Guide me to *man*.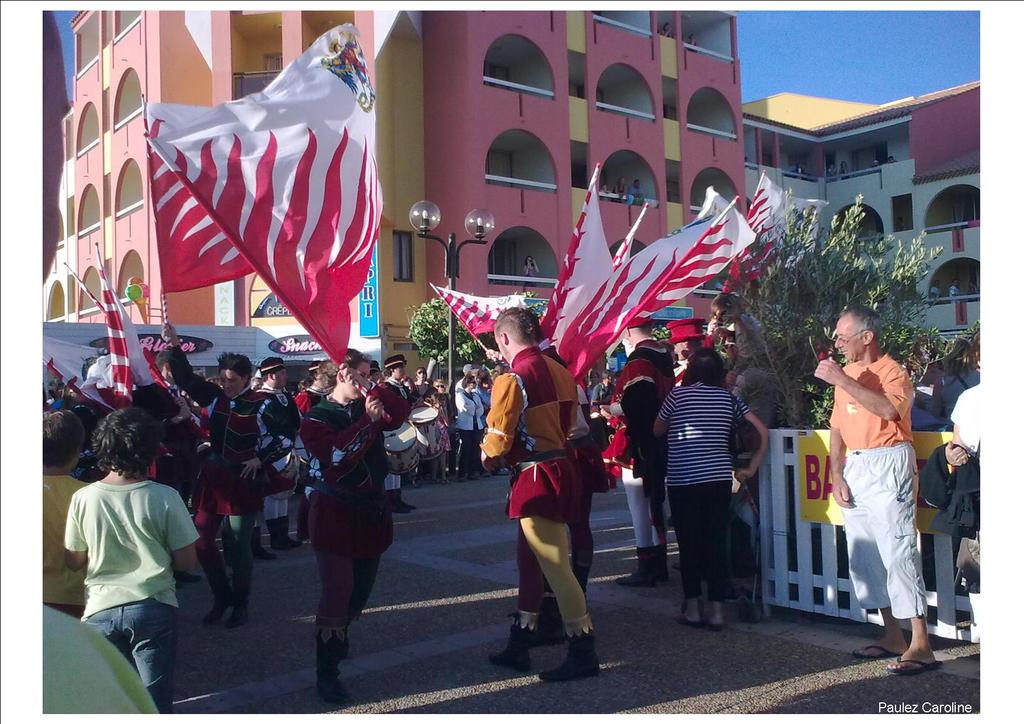
Guidance: left=252, top=359, right=307, bottom=543.
